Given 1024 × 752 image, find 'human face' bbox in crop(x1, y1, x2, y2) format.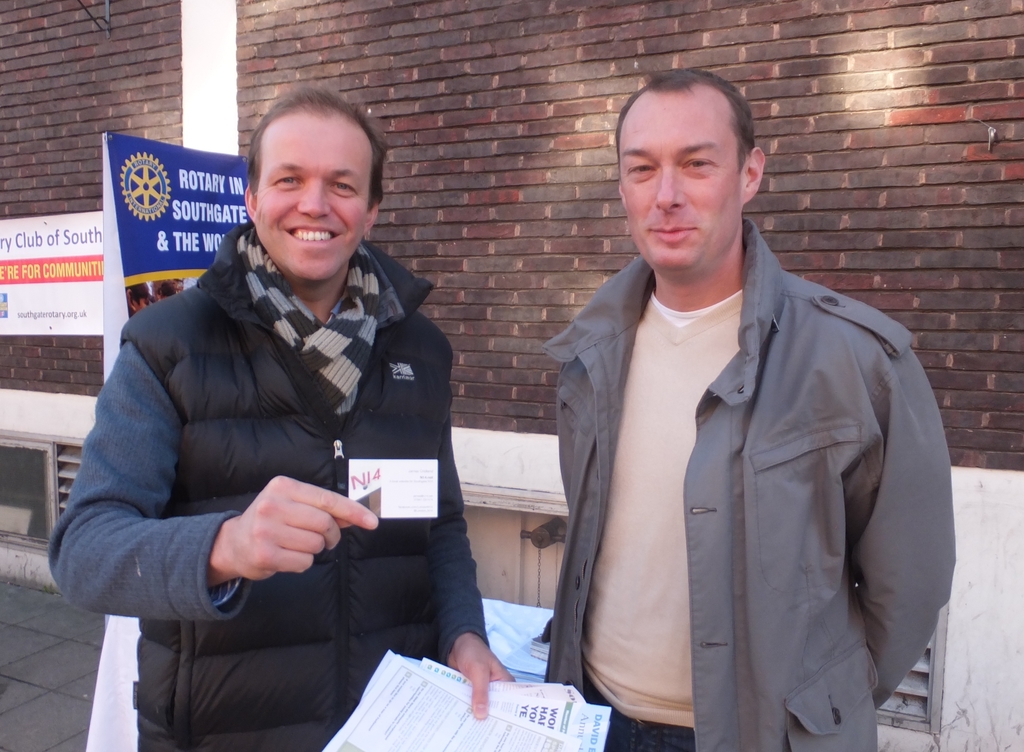
crop(619, 87, 741, 270).
